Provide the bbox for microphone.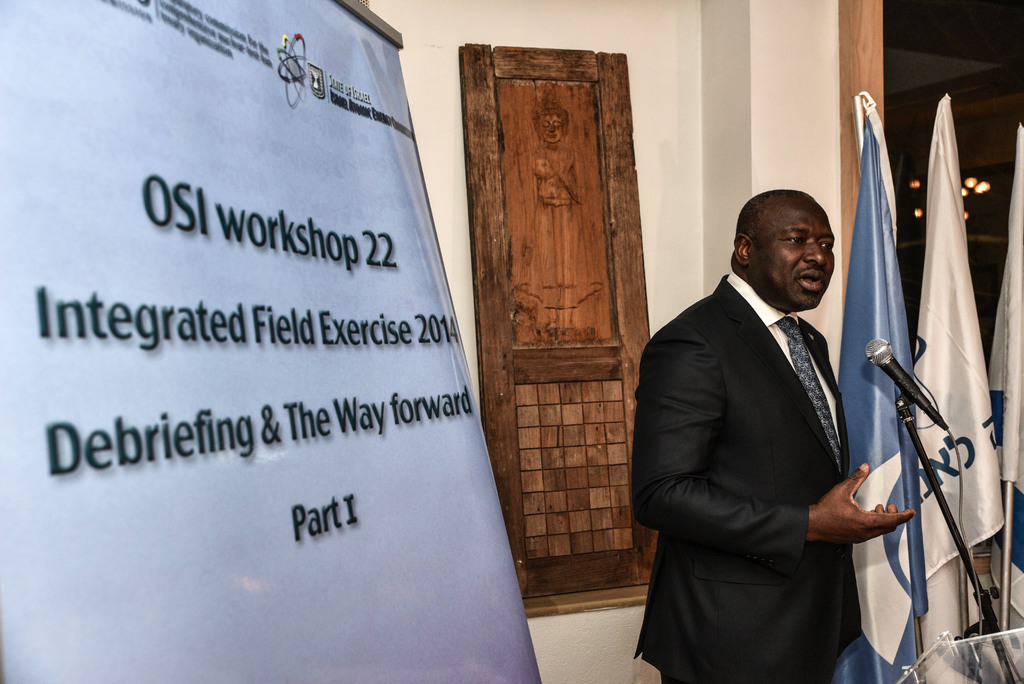
rect(860, 336, 951, 441).
